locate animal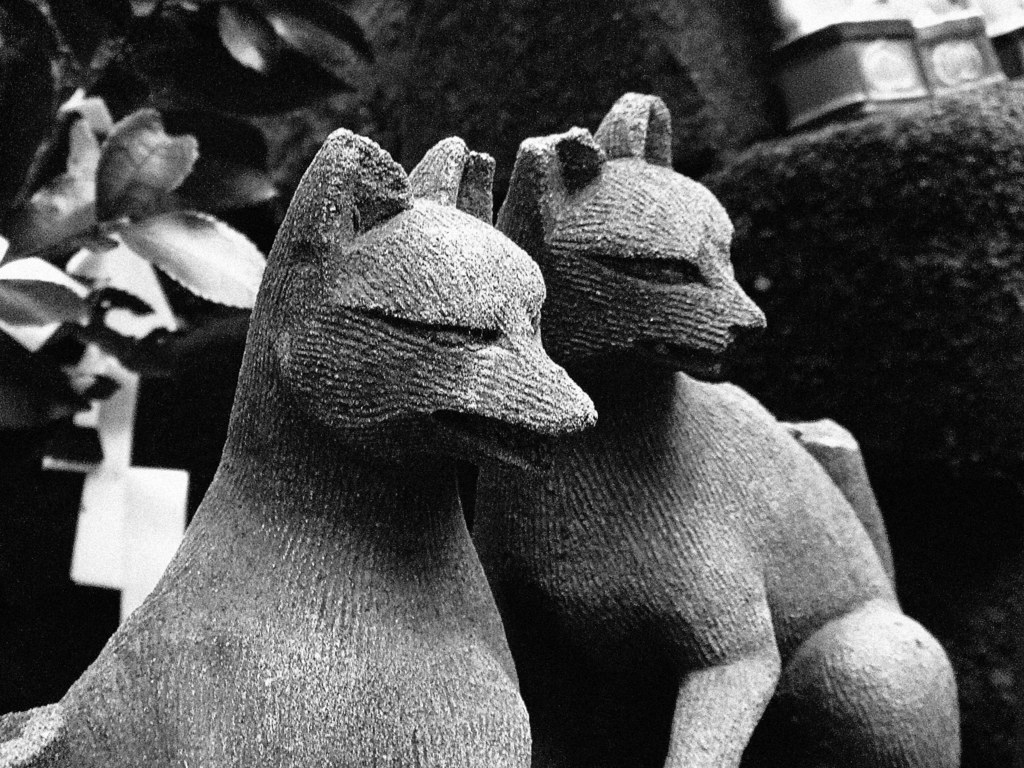
bbox(469, 90, 959, 767)
